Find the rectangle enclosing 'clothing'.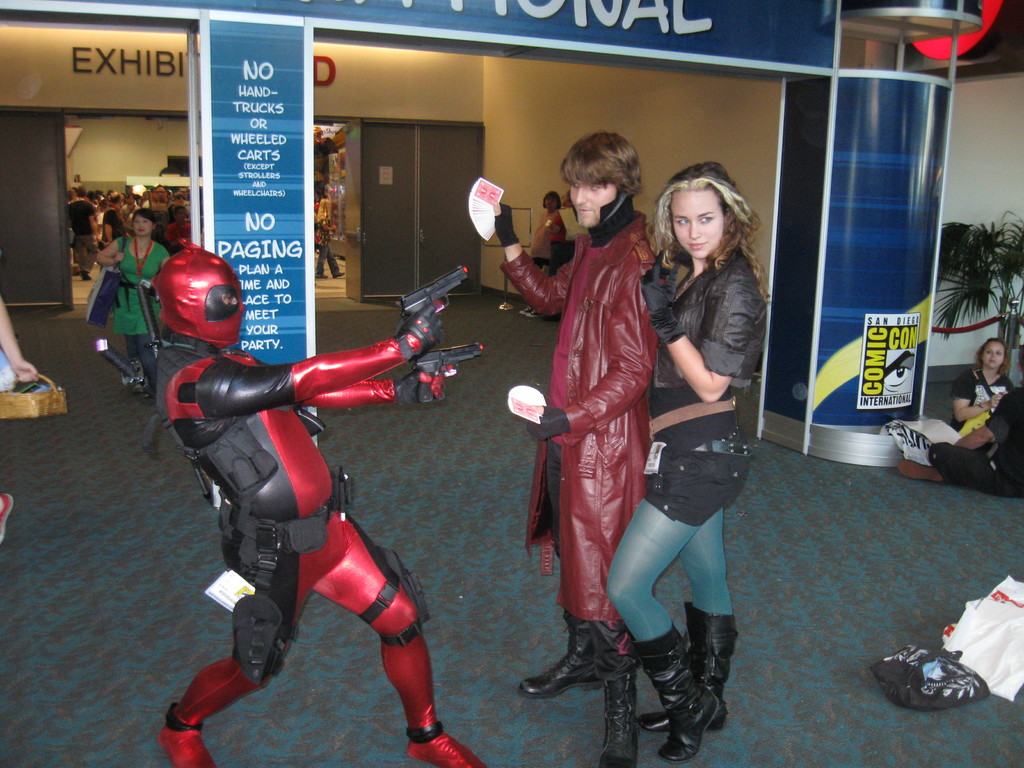
bbox=[157, 242, 457, 767].
